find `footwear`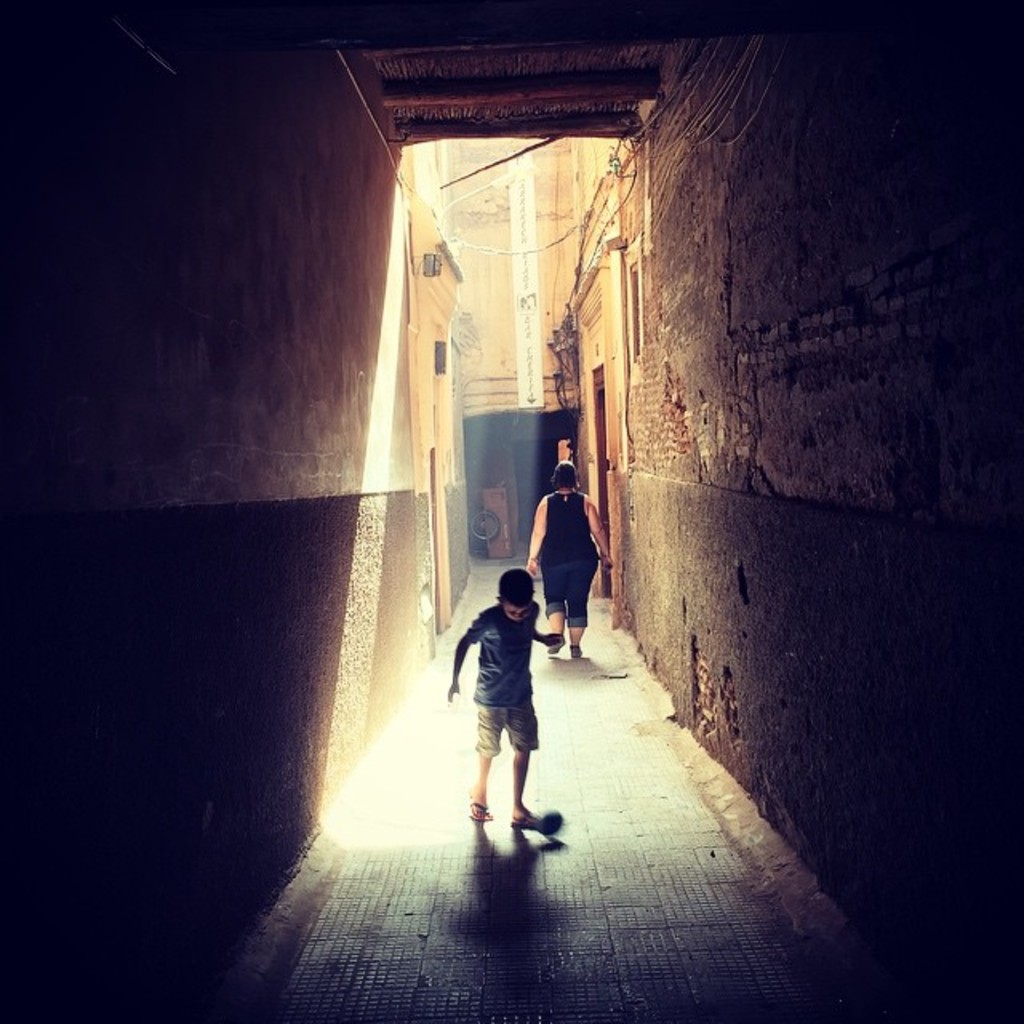
<box>466,803,493,824</box>
